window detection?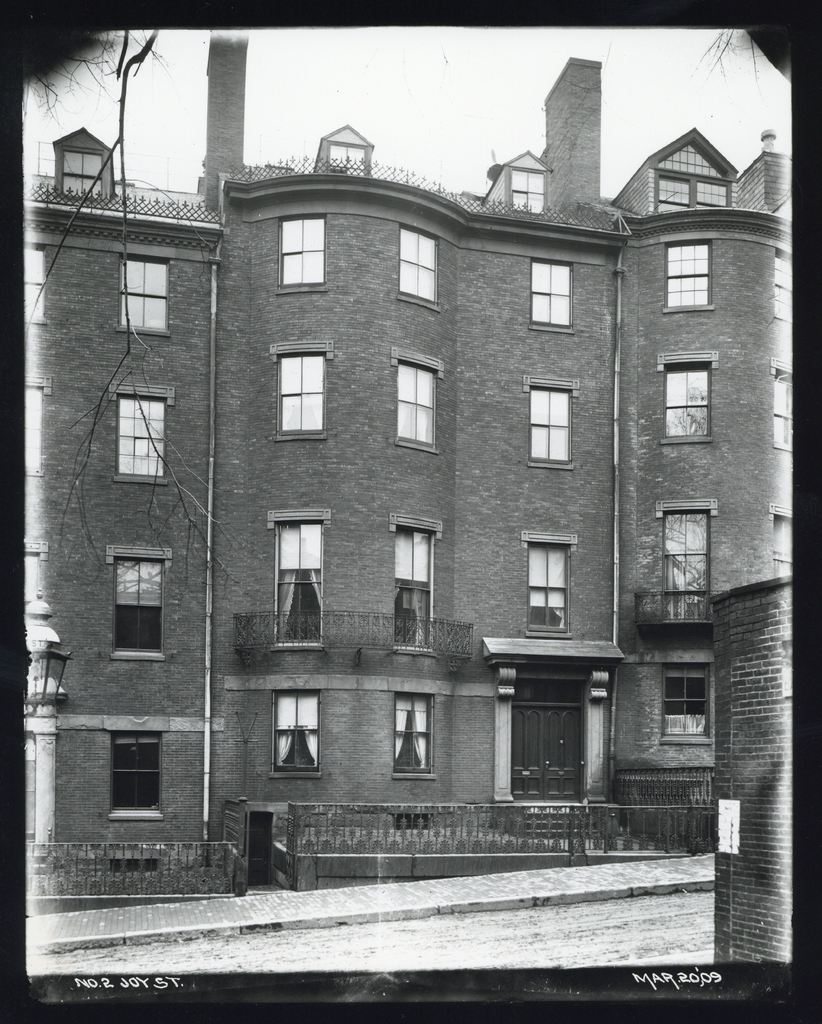
rect(95, 377, 182, 481)
